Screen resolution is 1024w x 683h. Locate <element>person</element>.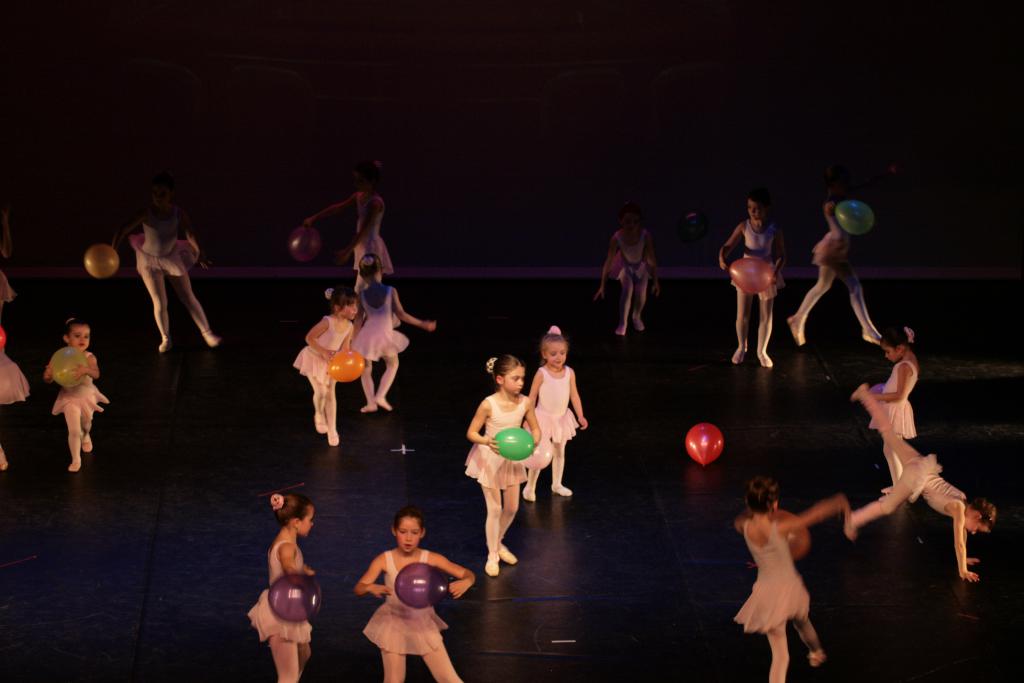
bbox=[787, 195, 886, 349].
